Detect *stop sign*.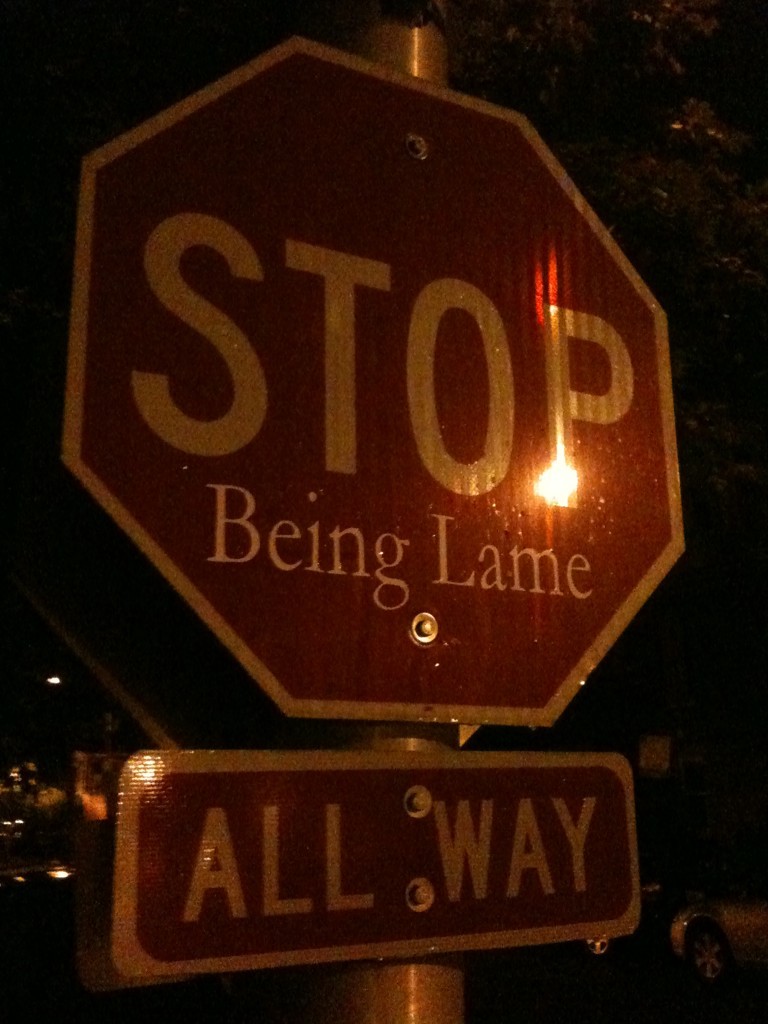
Detected at 59 34 685 731.
